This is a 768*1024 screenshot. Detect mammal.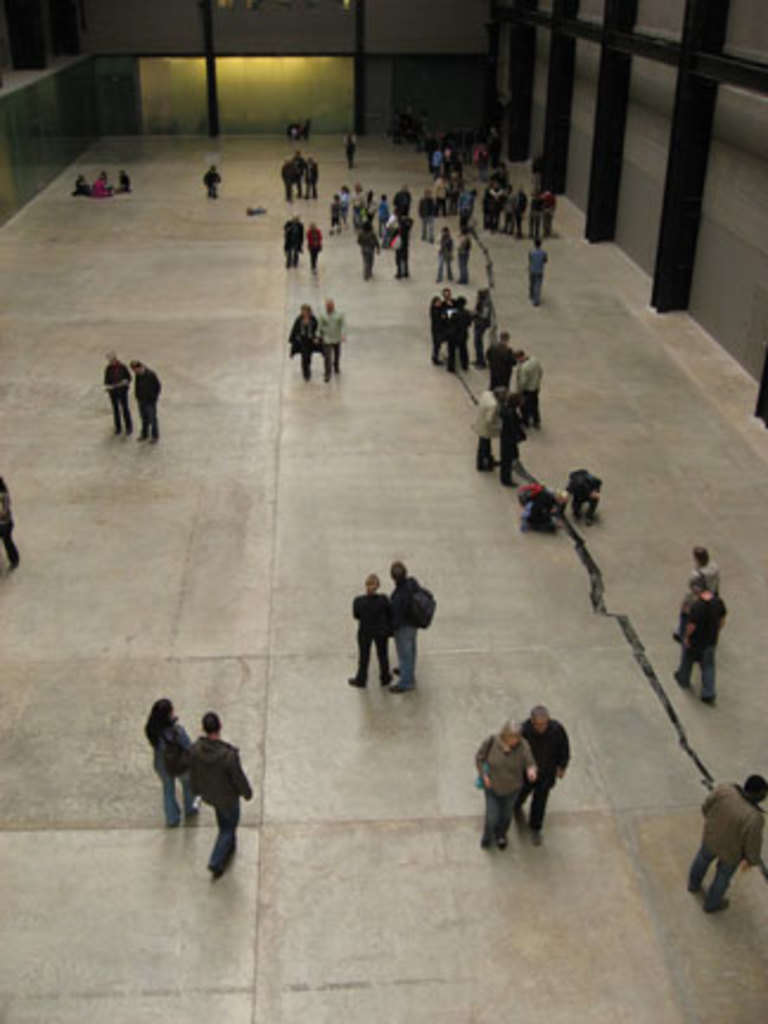
[73,173,90,197].
